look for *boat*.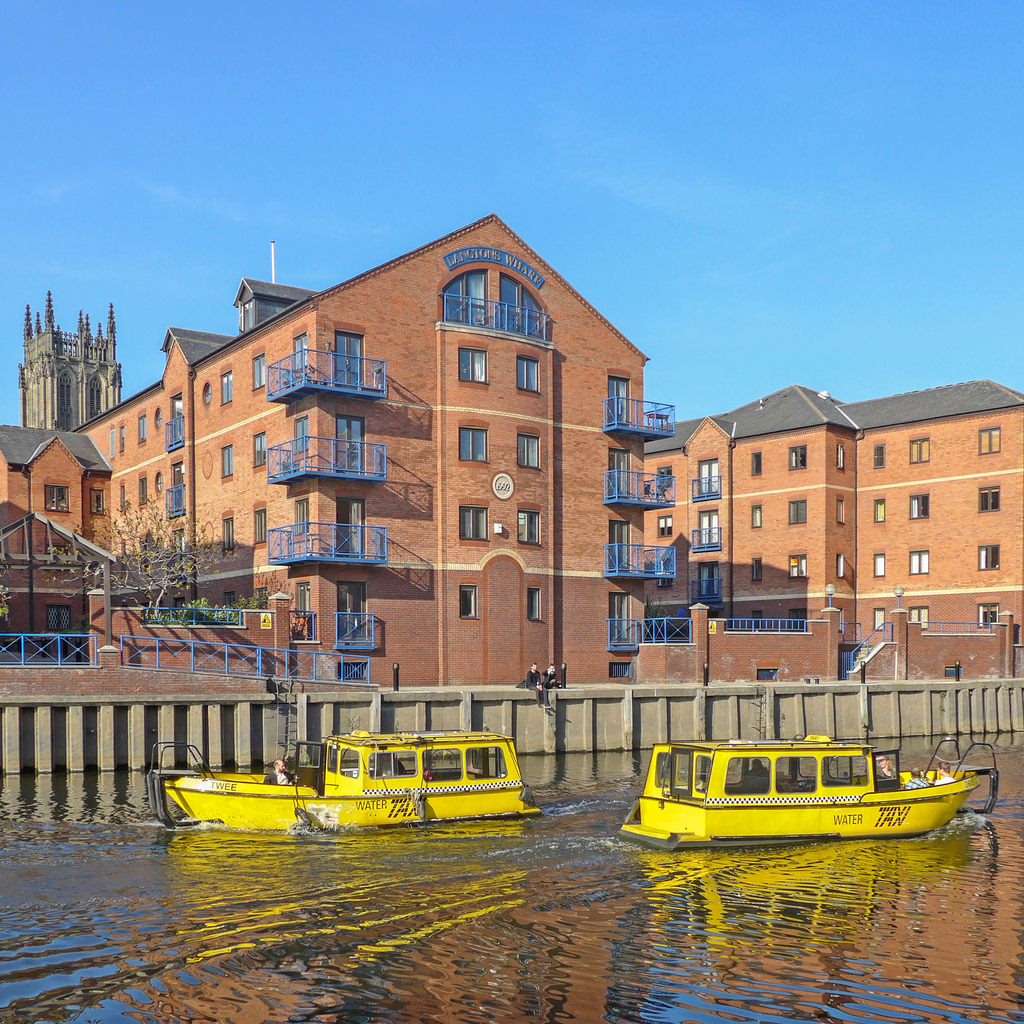
Found: <box>627,719,1014,856</box>.
